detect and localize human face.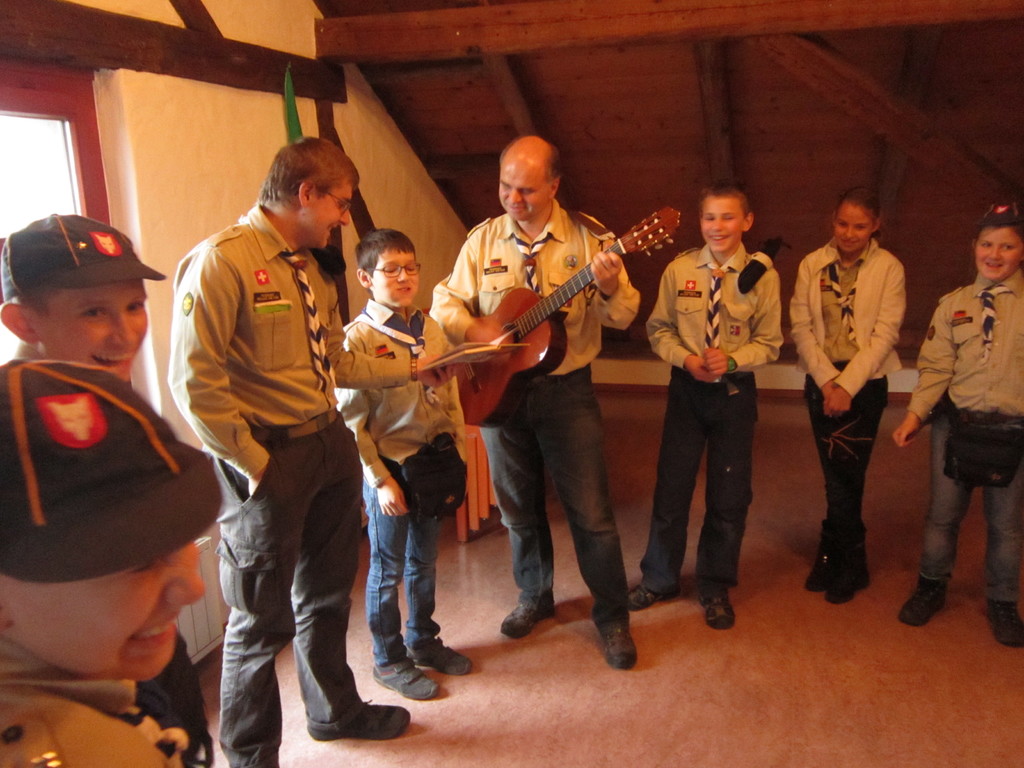
Localized at bbox=(702, 198, 744, 248).
